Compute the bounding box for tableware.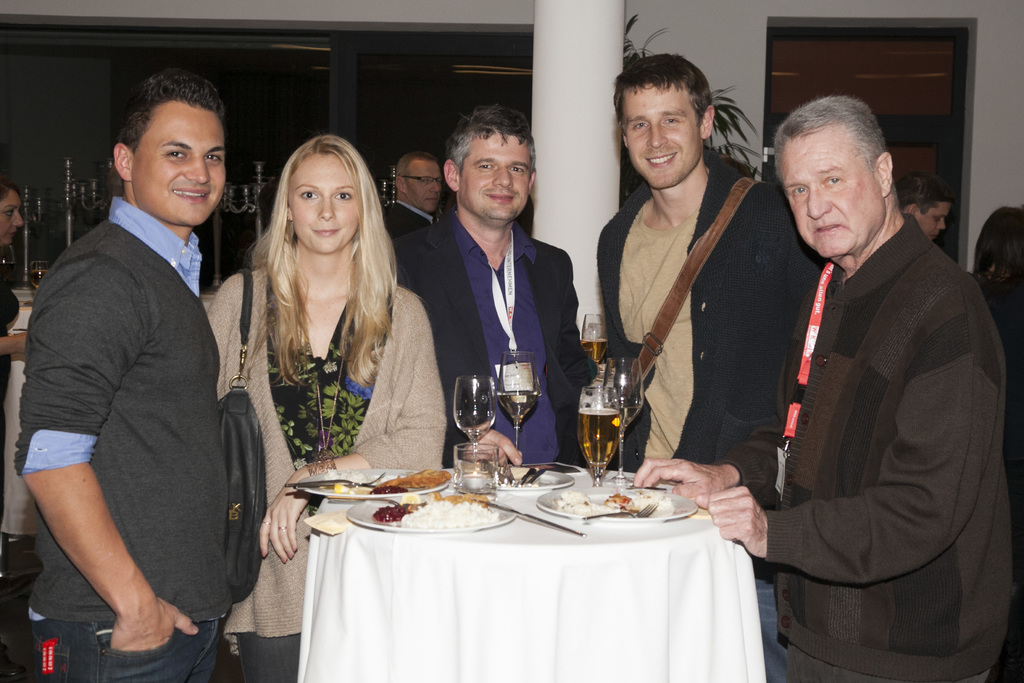
pyautogui.locateOnScreen(24, 257, 52, 293).
